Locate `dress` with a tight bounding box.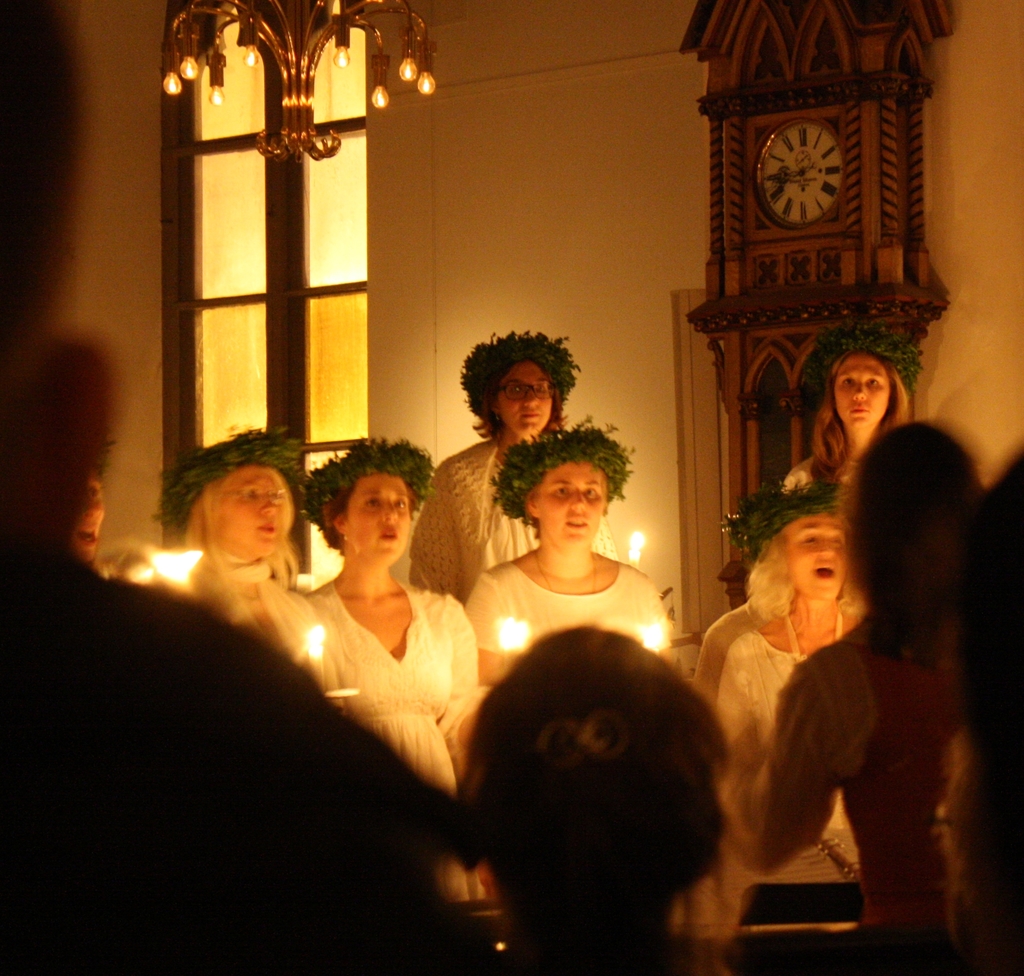
(470, 553, 681, 664).
